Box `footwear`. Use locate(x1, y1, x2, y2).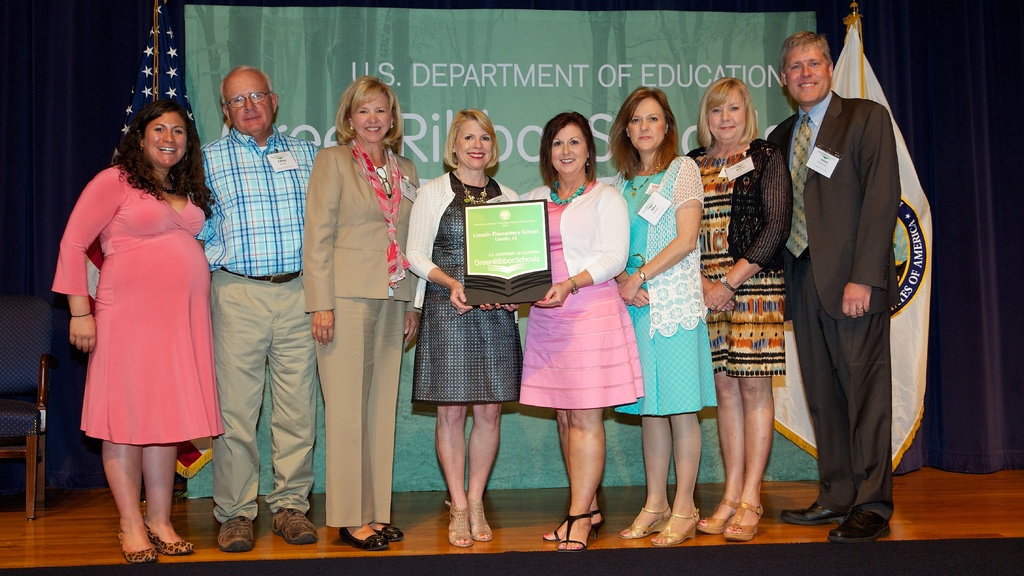
locate(617, 507, 675, 536).
